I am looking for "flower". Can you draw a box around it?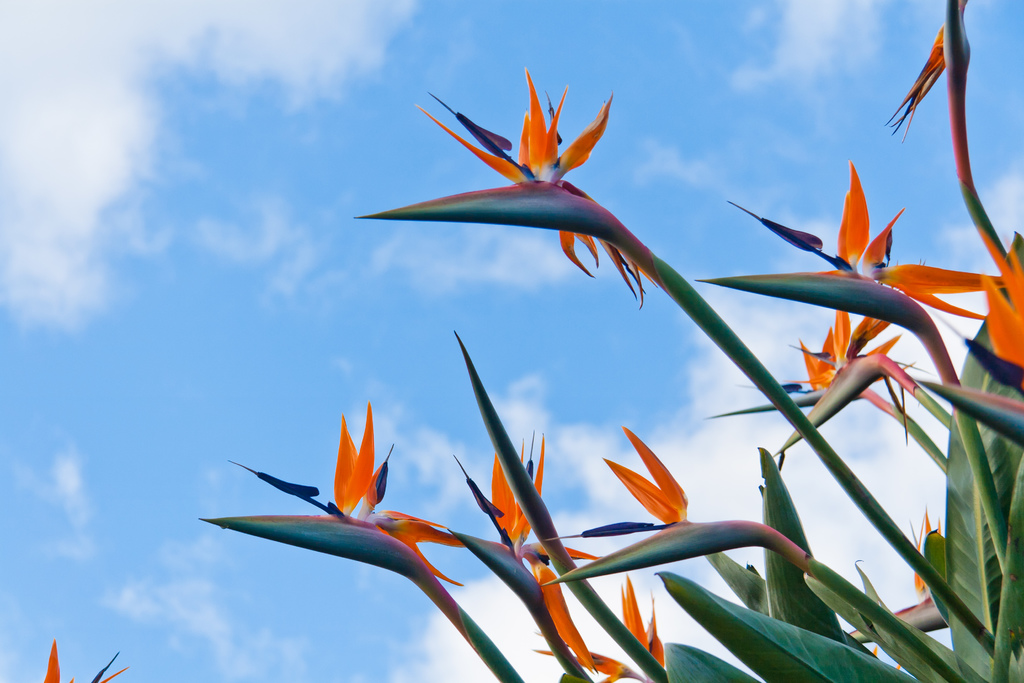
Sure, the bounding box is 727, 156, 995, 340.
